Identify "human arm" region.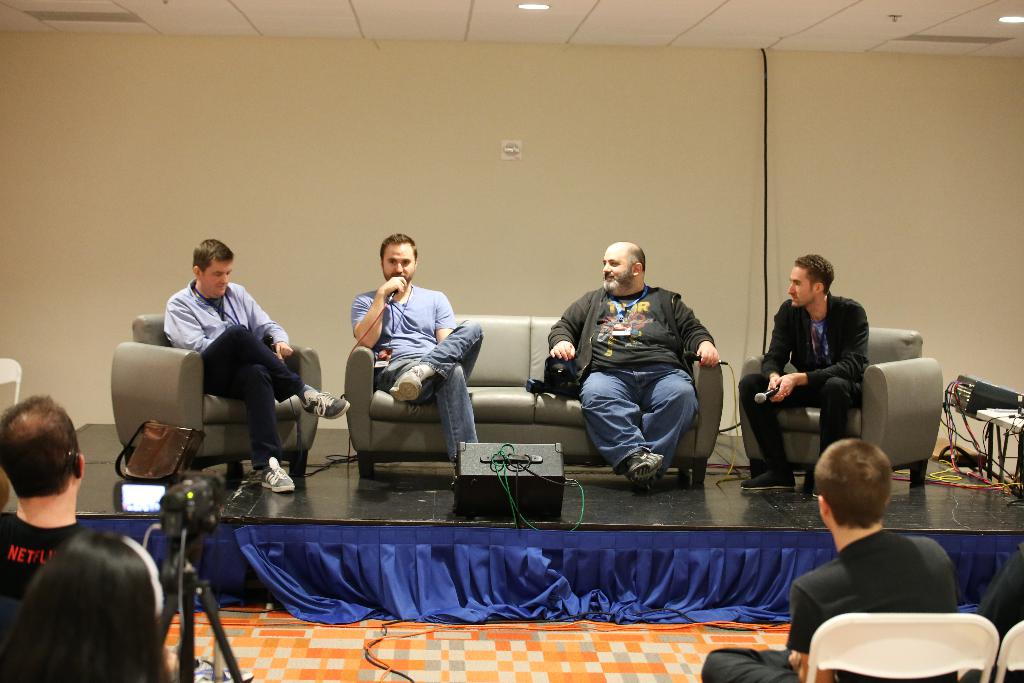
Region: bbox(770, 299, 871, 404).
